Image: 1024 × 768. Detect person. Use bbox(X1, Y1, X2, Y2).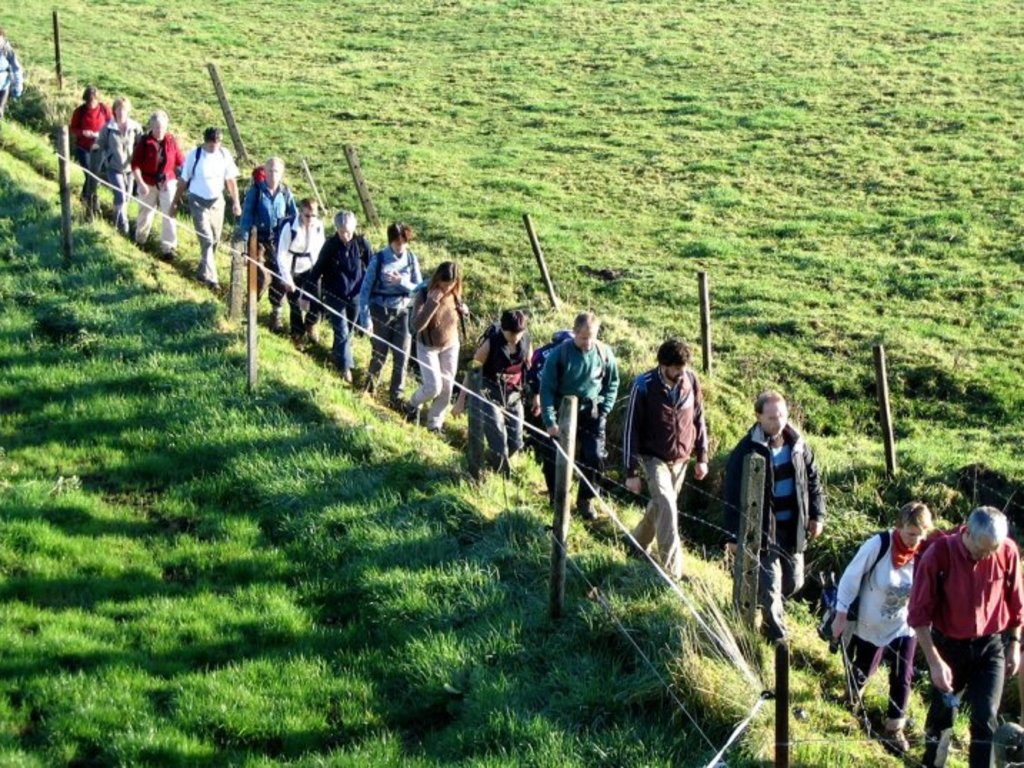
bbox(64, 80, 109, 200).
